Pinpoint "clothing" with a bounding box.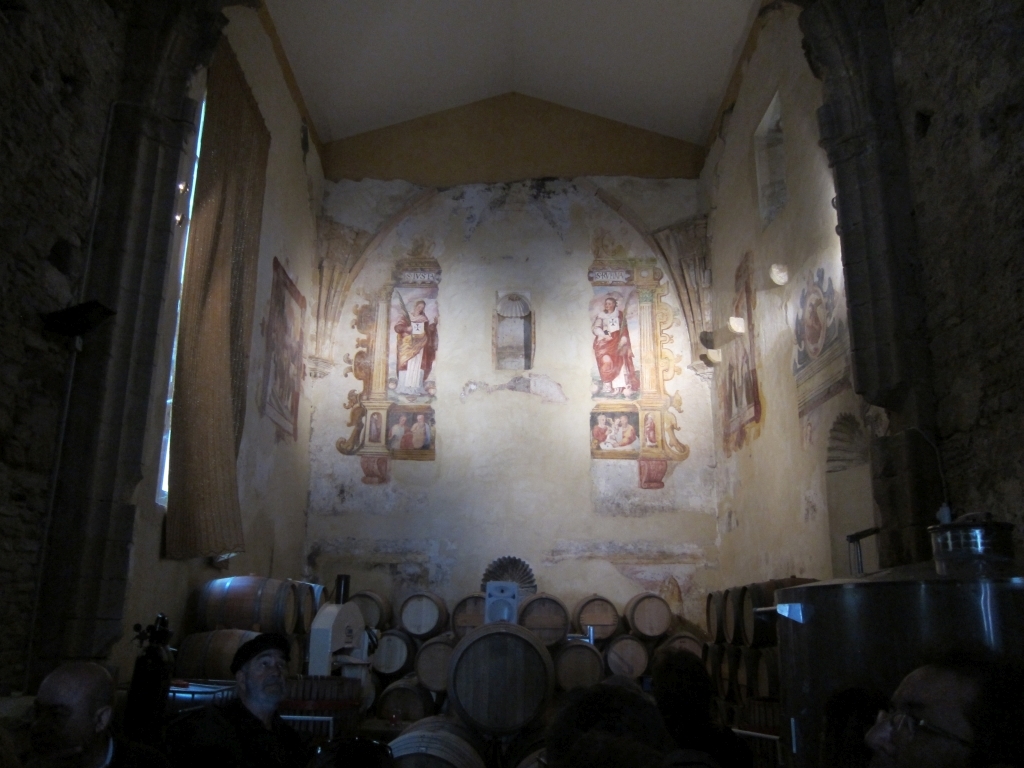
[390,312,438,394].
